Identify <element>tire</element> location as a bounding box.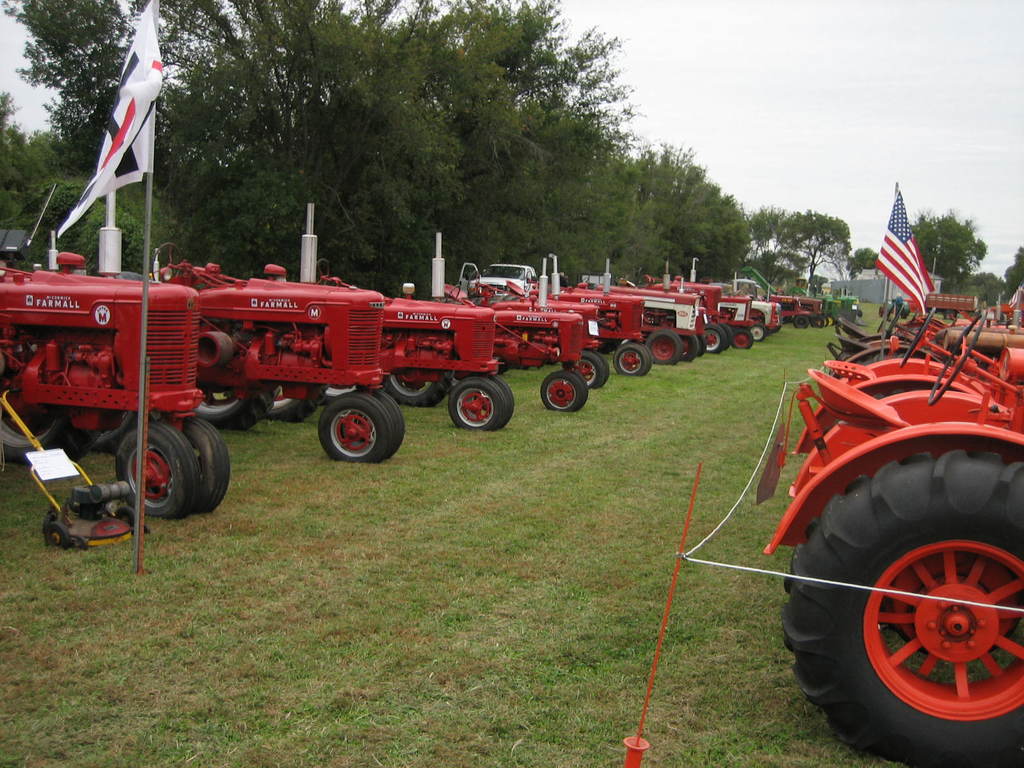
bbox=(63, 416, 134, 446).
